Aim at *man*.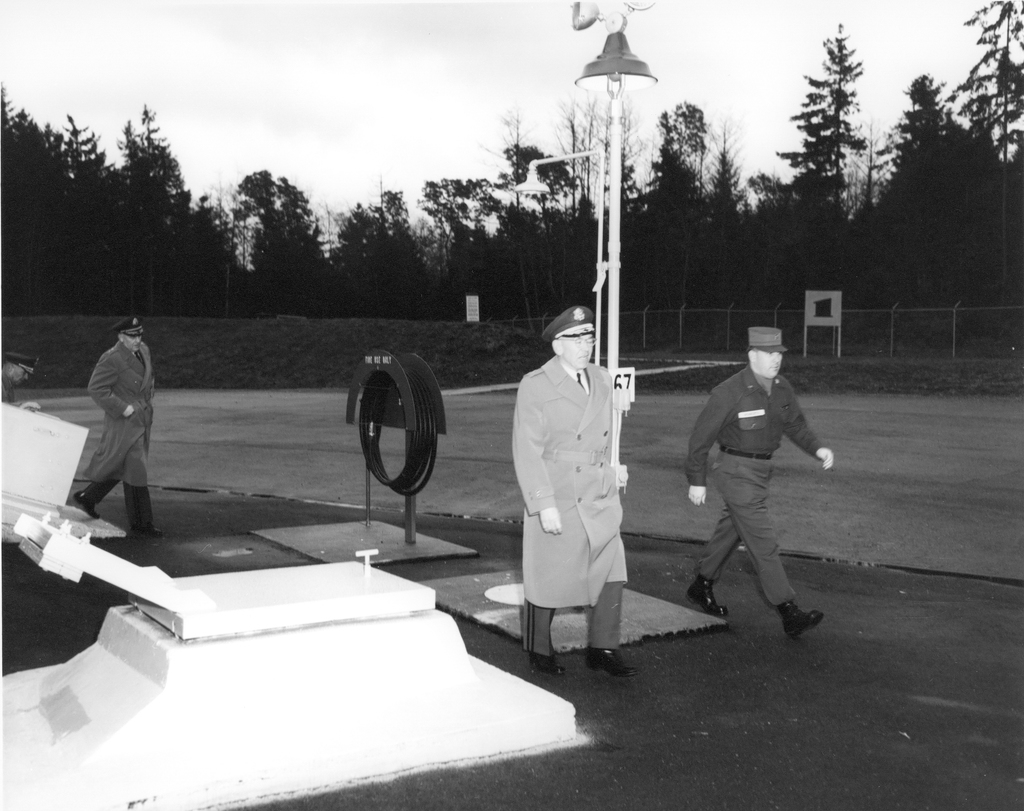
Aimed at Rect(686, 325, 835, 637).
